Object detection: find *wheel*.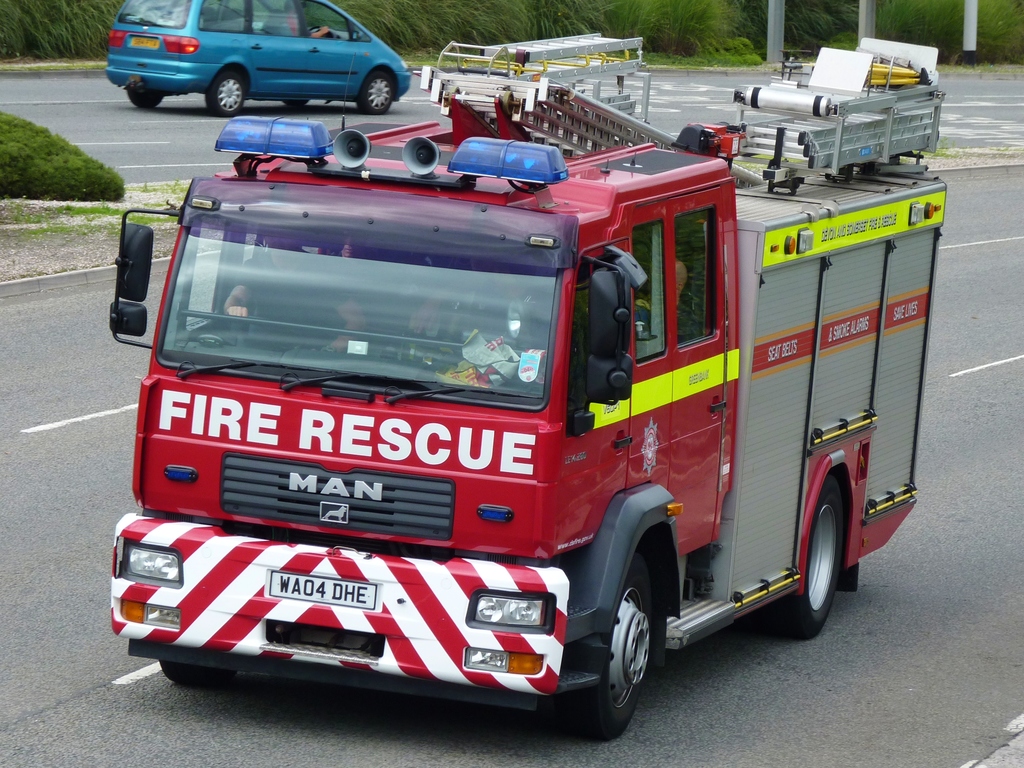
locate(355, 76, 392, 115).
